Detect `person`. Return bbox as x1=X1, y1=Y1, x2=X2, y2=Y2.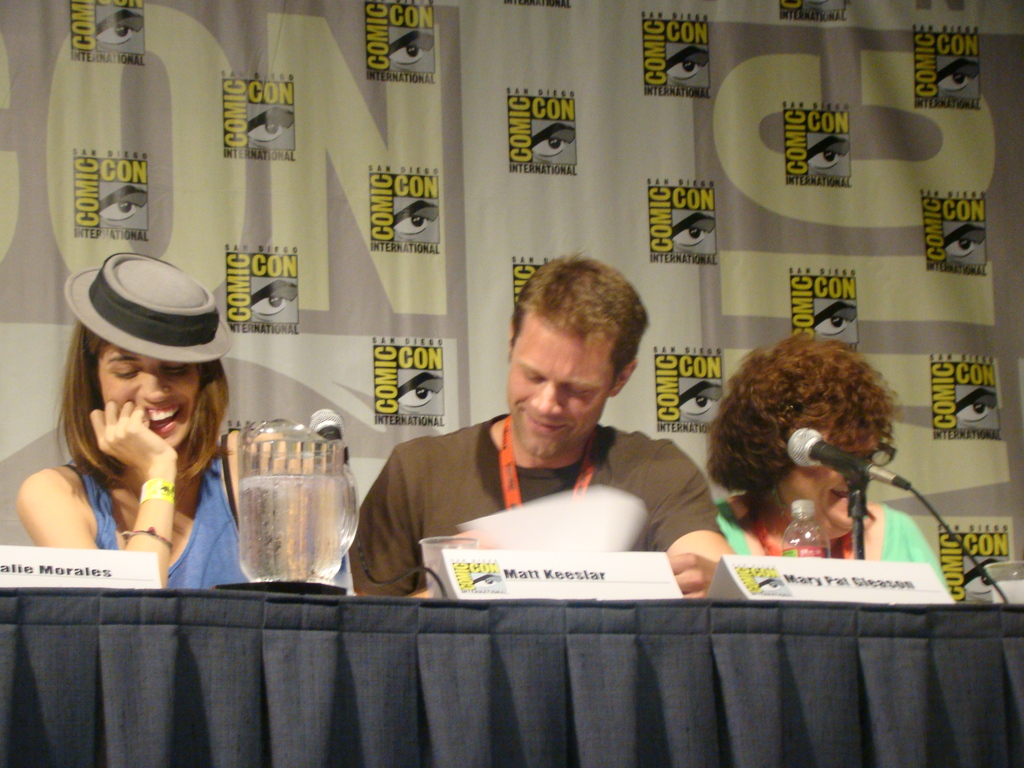
x1=673, y1=327, x2=904, y2=621.
